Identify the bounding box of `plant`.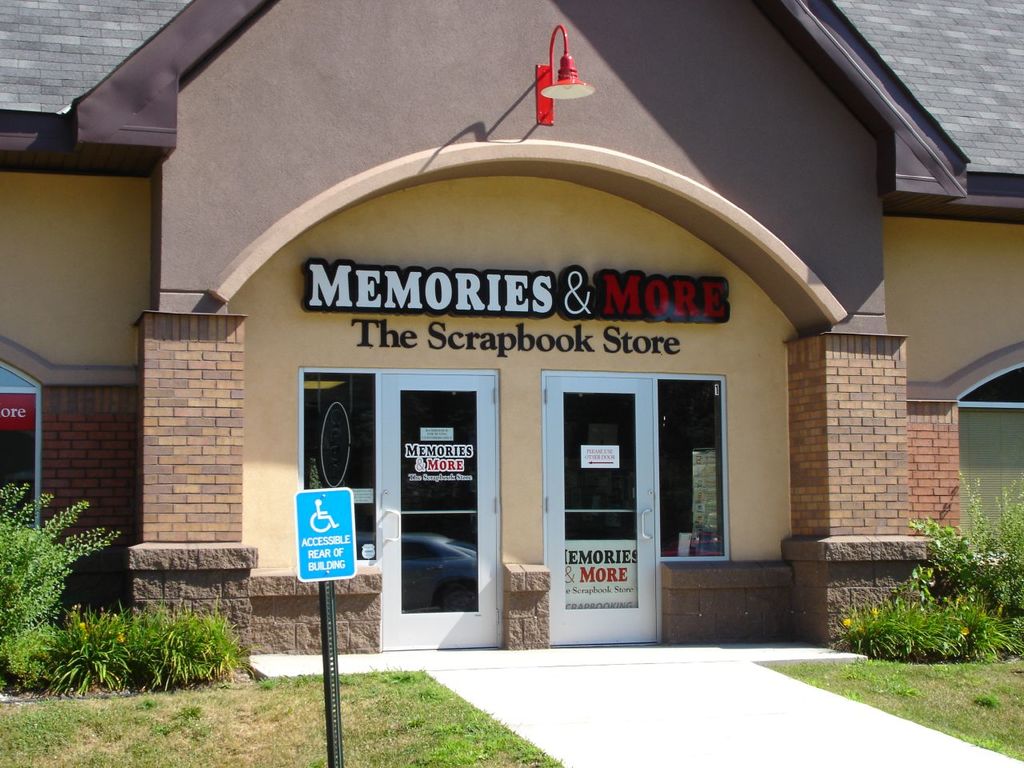
<region>845, 653, 909, 677</region>.
